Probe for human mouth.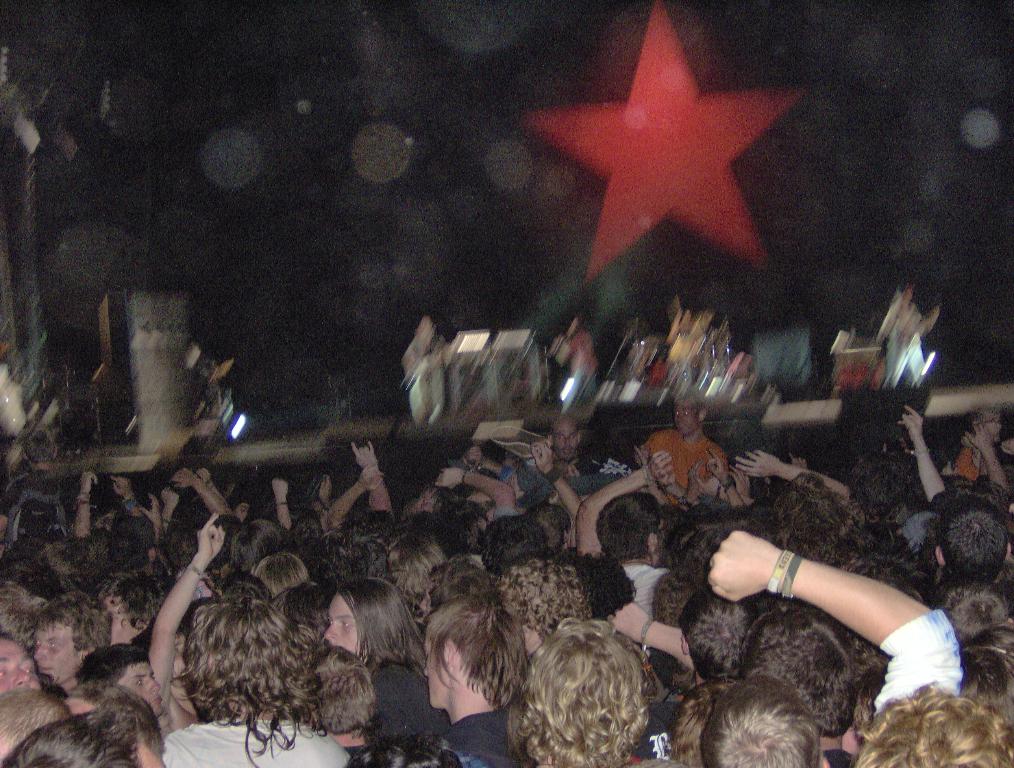
Probe result: [x1=561, y1=445, x2=573, y2=458].
